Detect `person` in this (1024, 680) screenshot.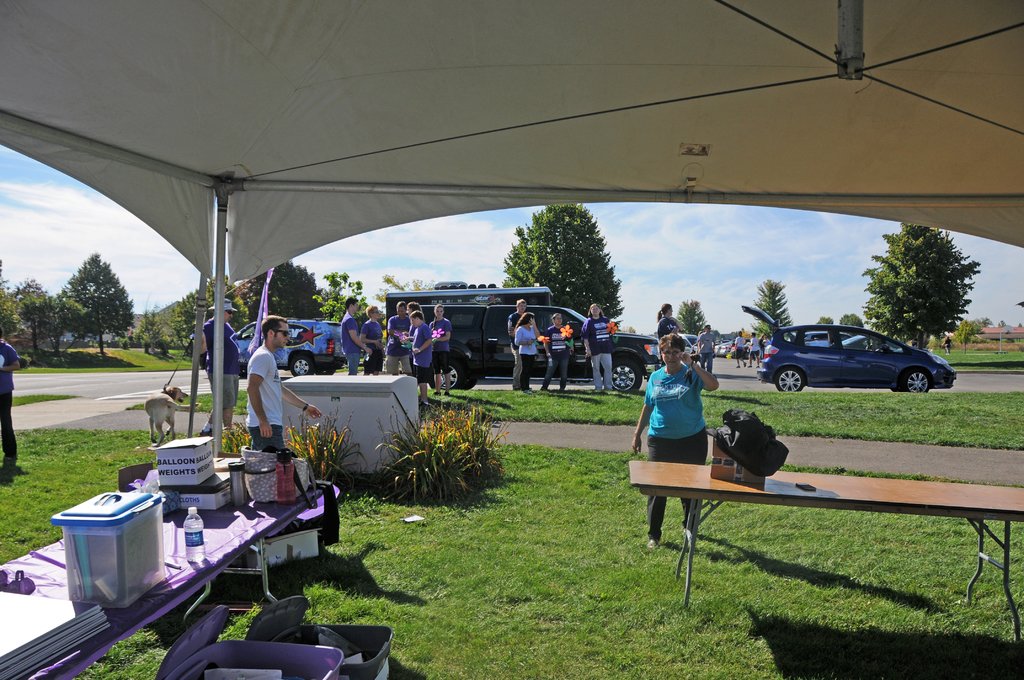
Detection: bbox=(945, 336, 956, 355).
